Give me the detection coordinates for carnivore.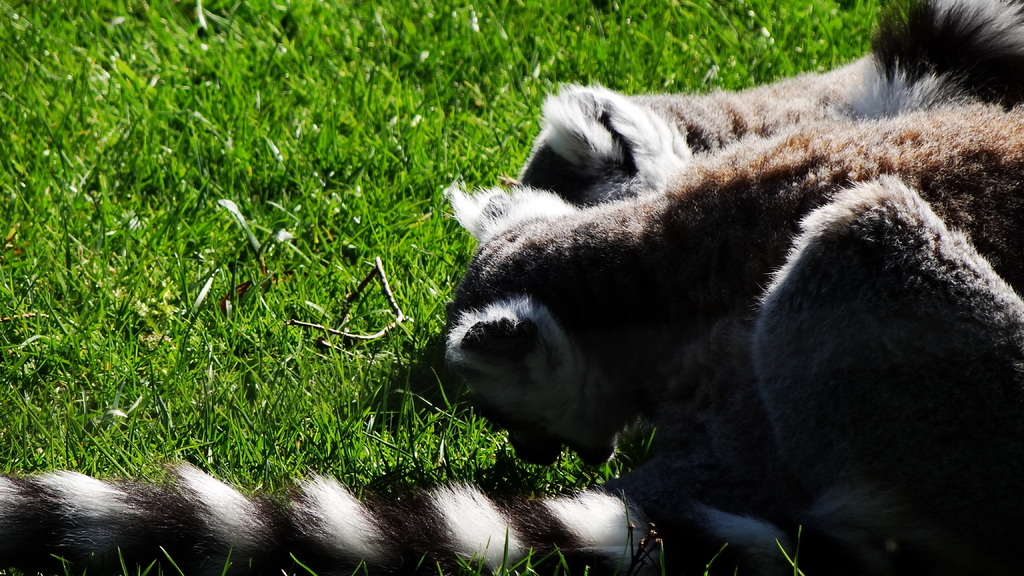
(0,0,1023,575).
